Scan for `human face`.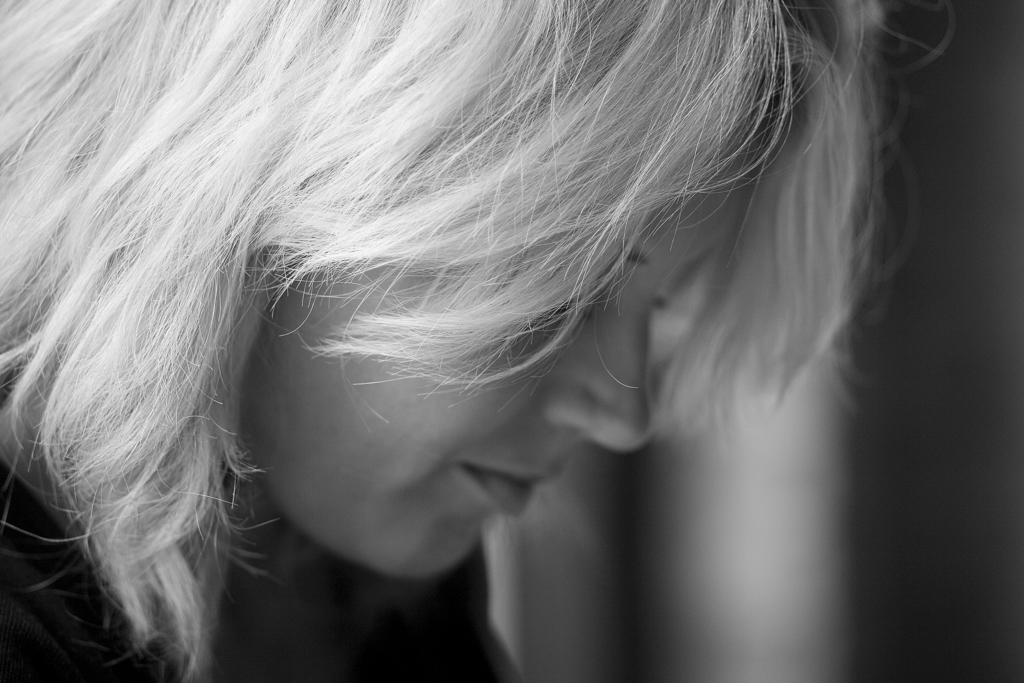
Scan result: 261/191/731/579.
